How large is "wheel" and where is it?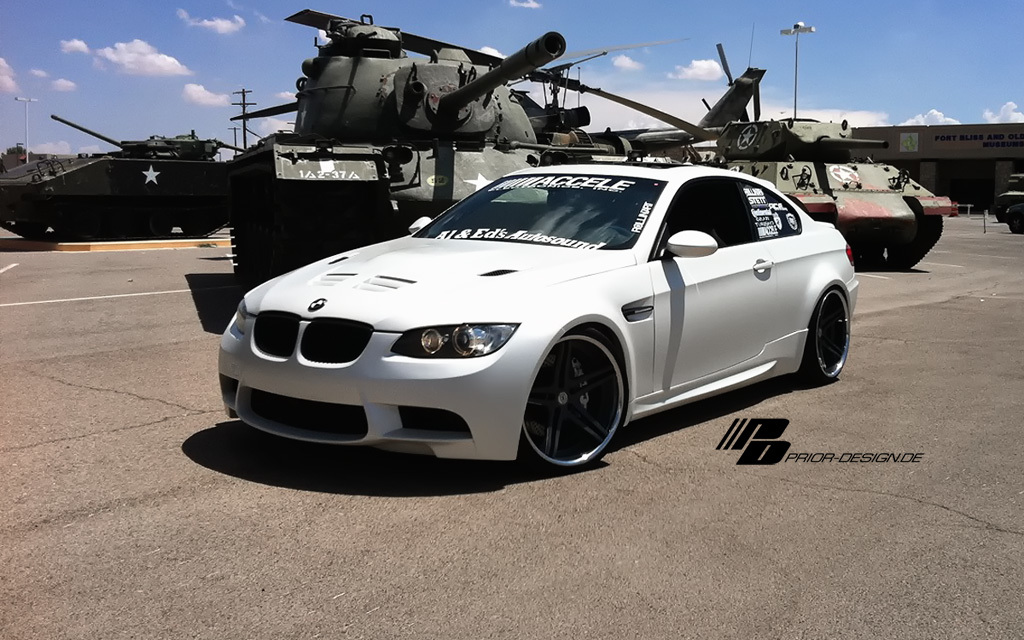
Bounding box: BBox(514, 324, 628, 468).
